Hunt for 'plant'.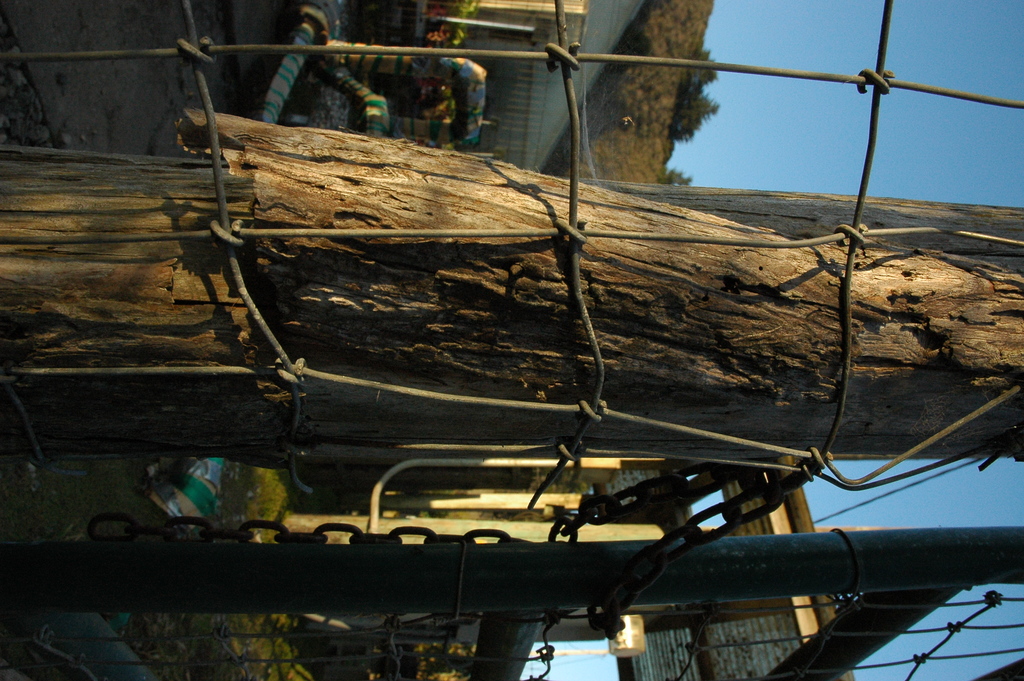
Hunted down at bbox=[672, 40, 725, 142].
